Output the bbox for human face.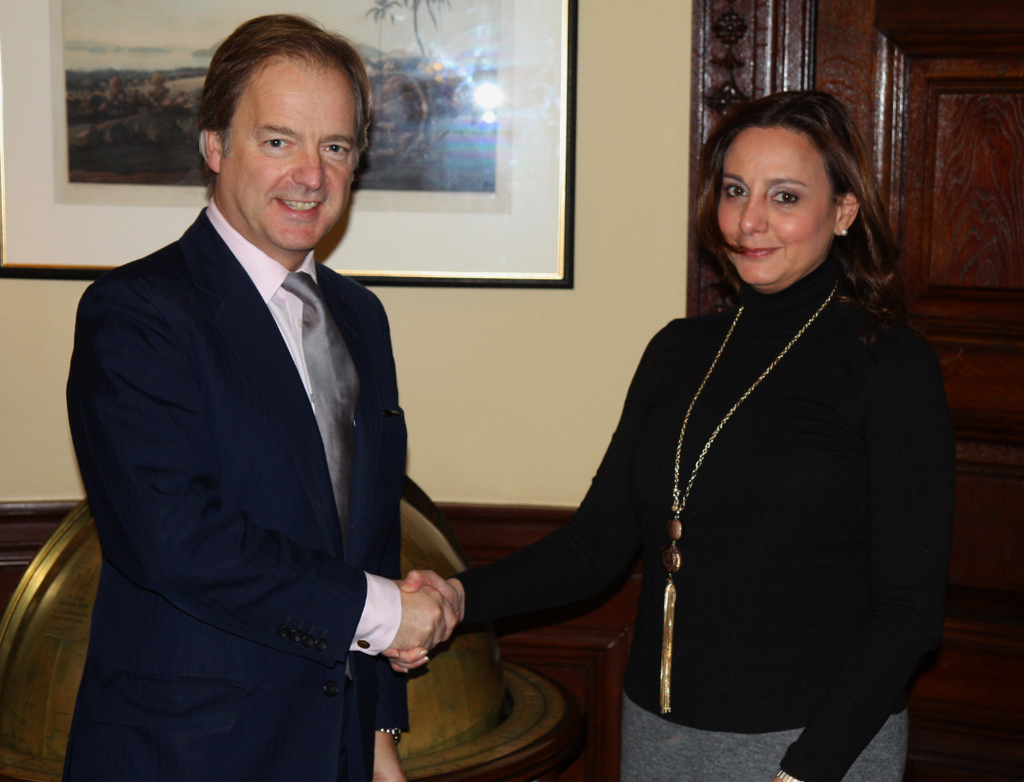
<region>721, 127, 838, 287</region>.
